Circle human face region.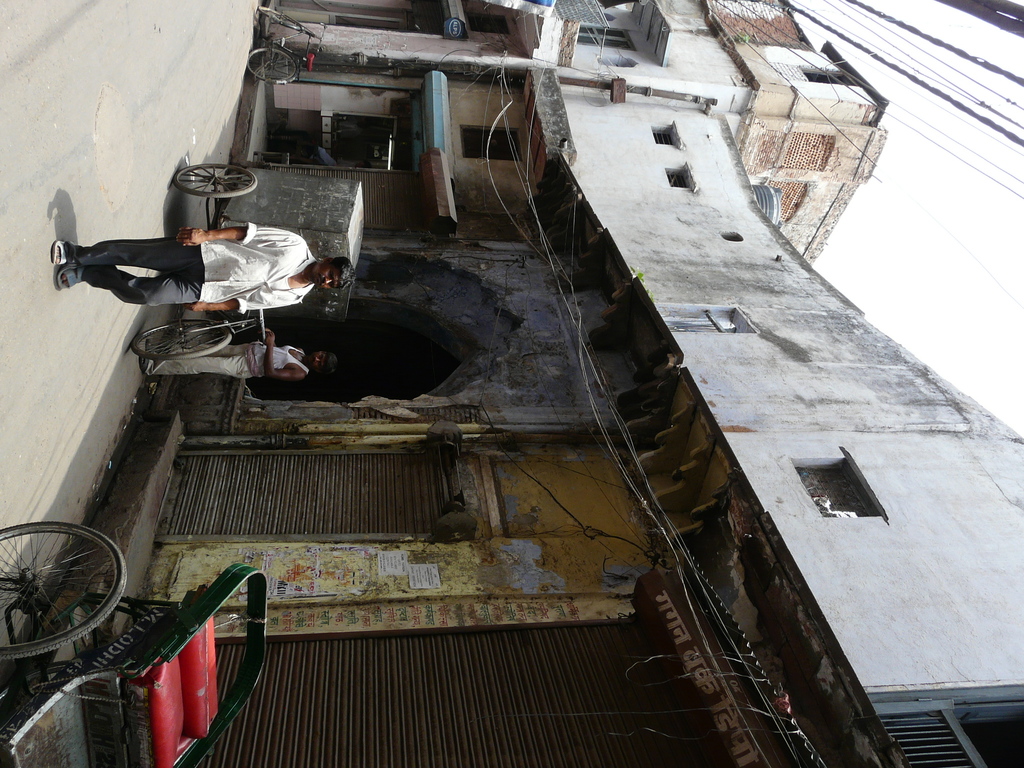
Region: region(305, 349, 326, 369).
